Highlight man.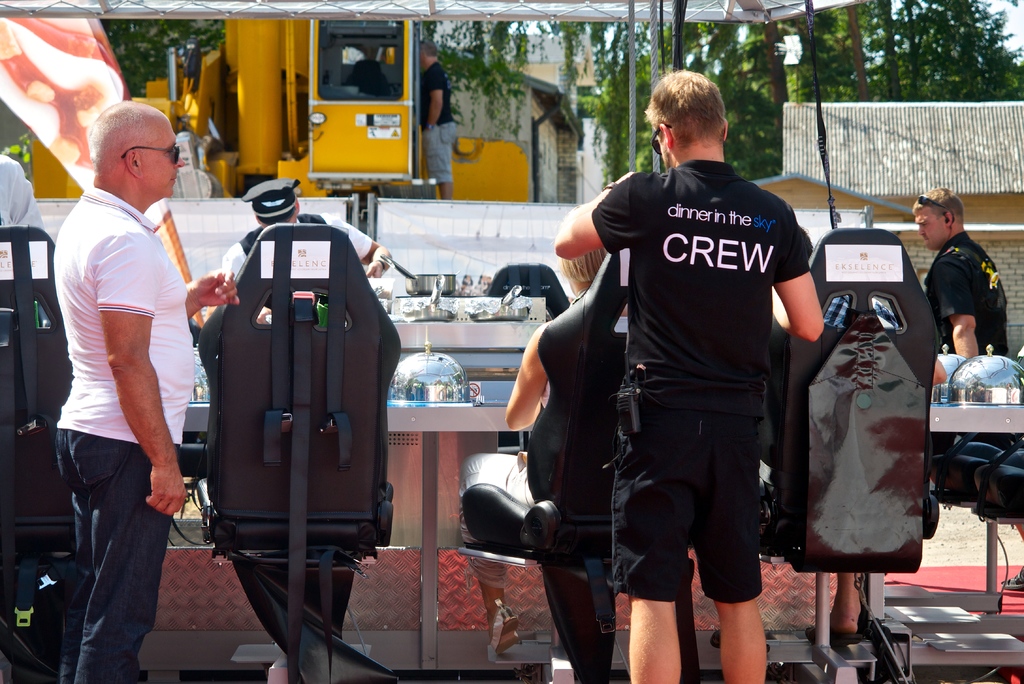
Highlighted region: [553, 69, 824, 683].
